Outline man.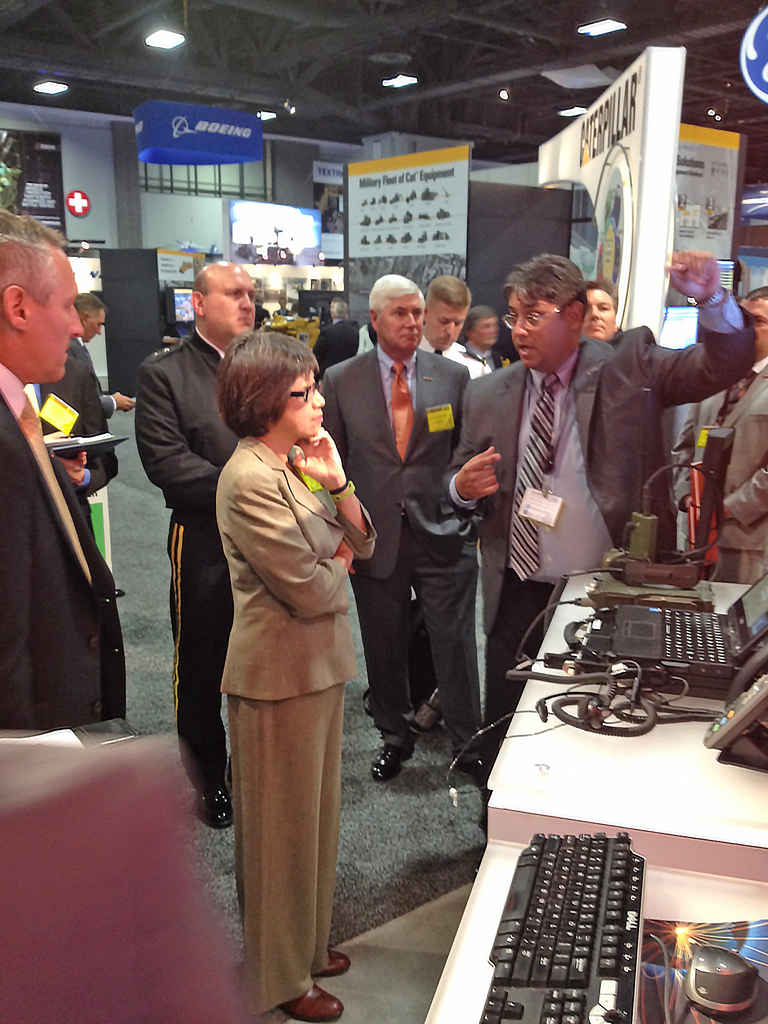
Outline: bbox=[148, 255, 291, 837].
